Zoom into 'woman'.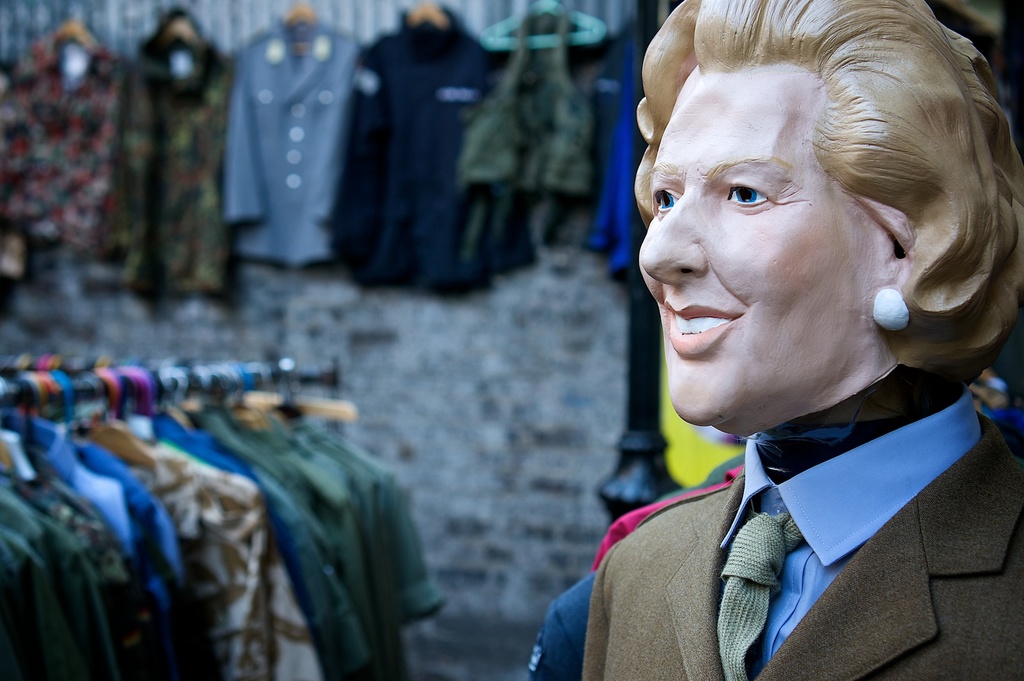
Zoom target: (541, 0, 1023, 660).
